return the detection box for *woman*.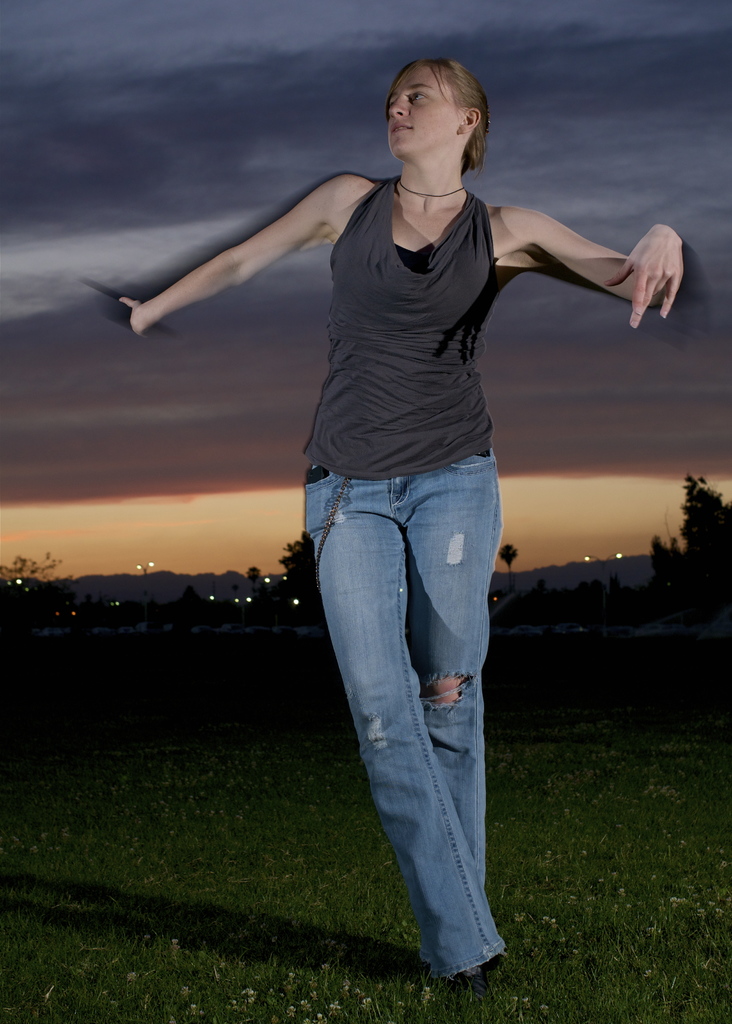
select_region(154, 63, 630, 899).
